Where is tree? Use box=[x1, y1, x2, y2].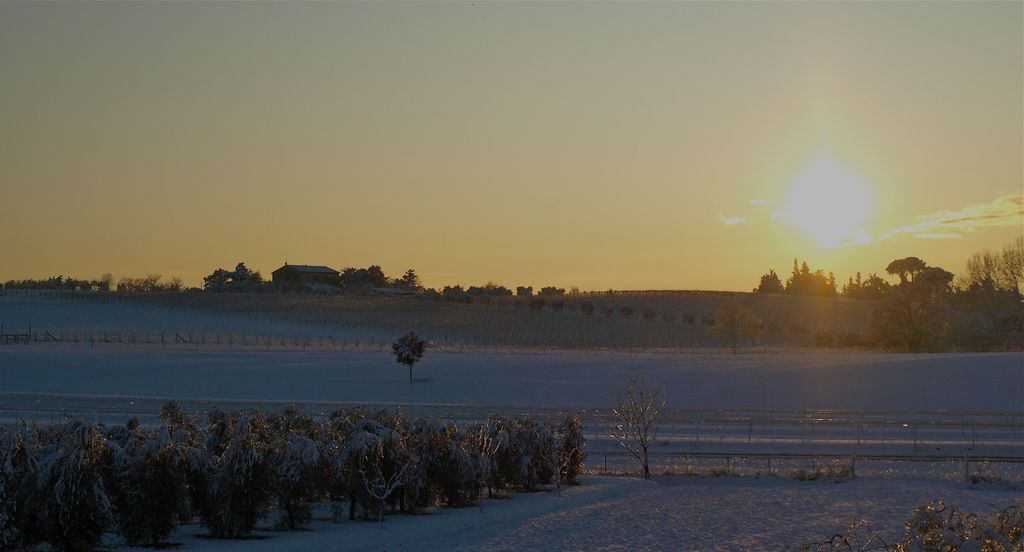
box=[381, 322, 440, 391].
